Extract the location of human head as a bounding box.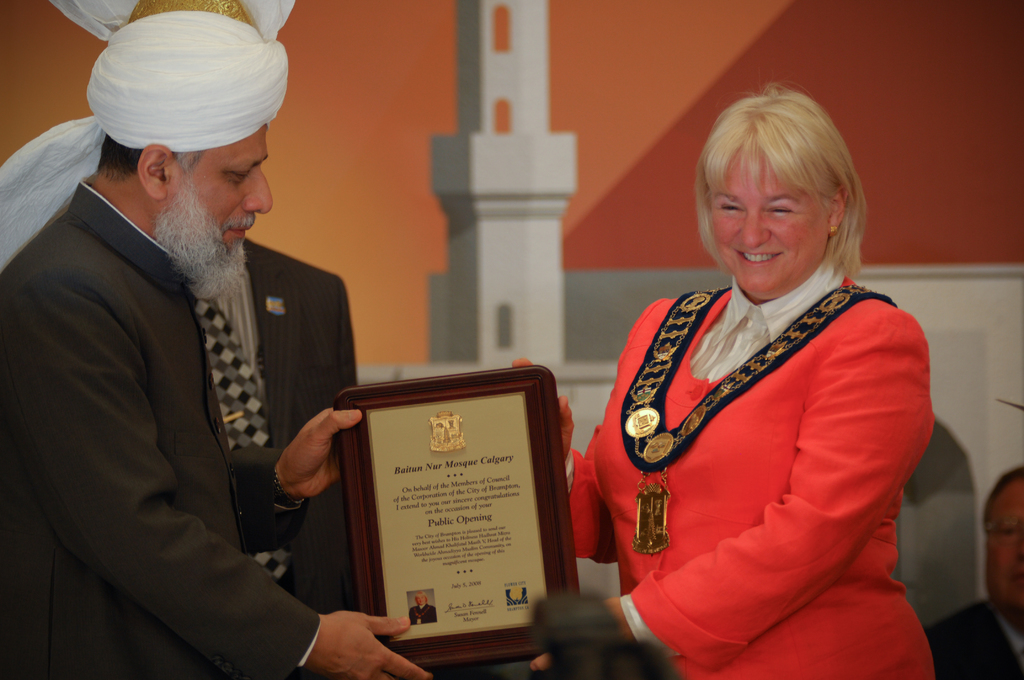
box=[692, 83, 872, 309].
